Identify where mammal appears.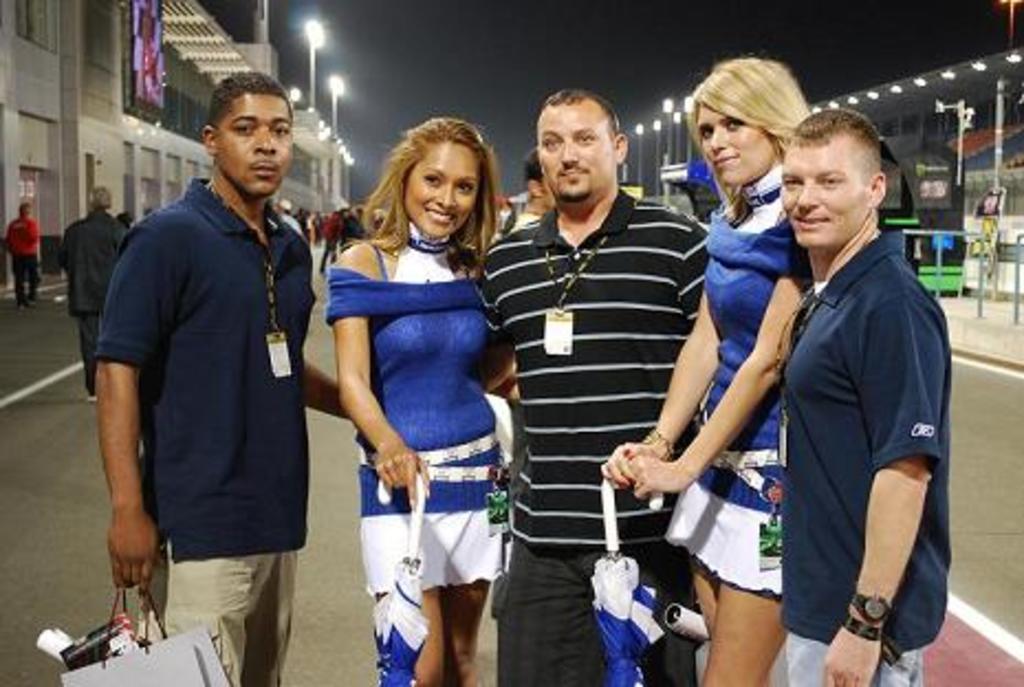
Appears at bbox(487, 86, 711, 685).
